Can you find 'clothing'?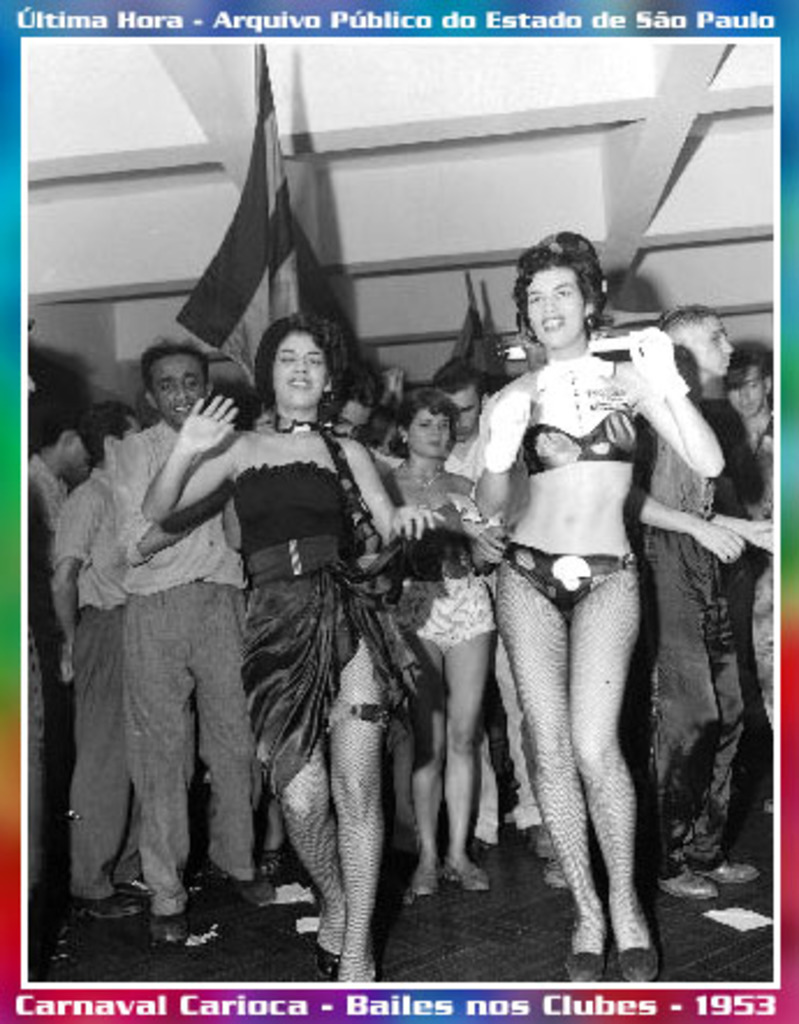
Yes, bounding box: [630, 389, 741, 871].
